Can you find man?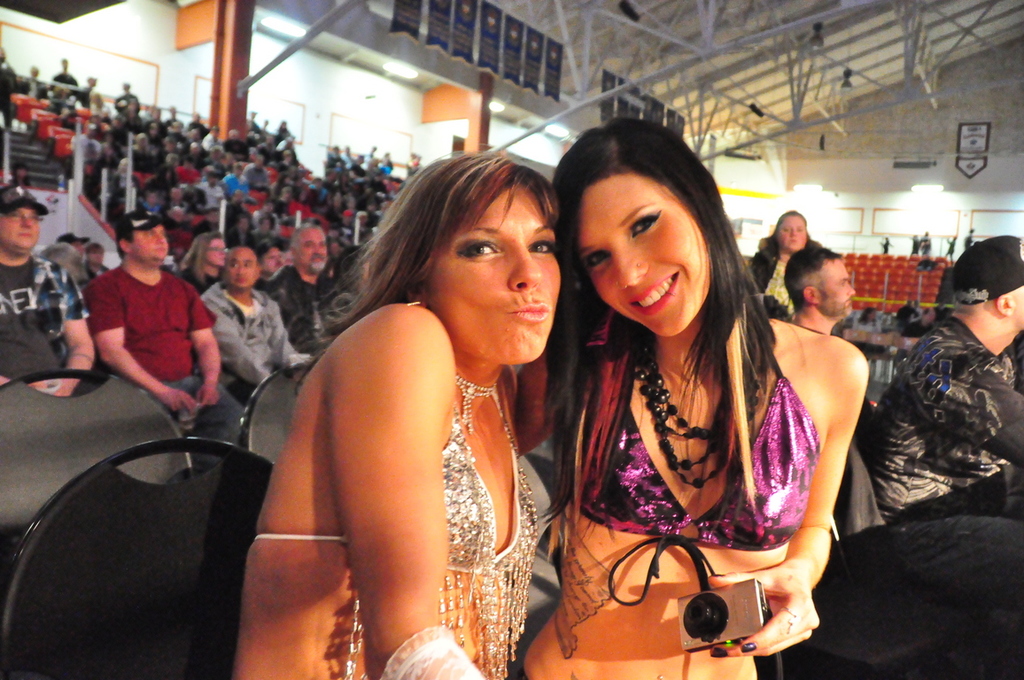
Yes, bounding box: (89,206,248,445).
